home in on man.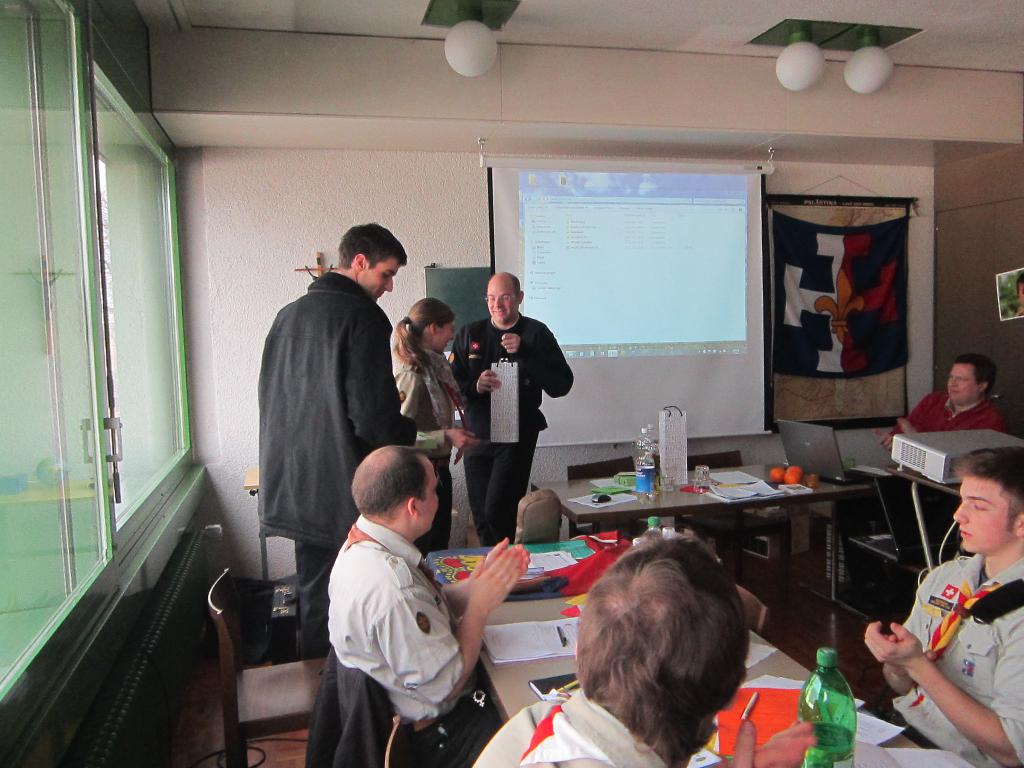
Homed in at 477/538/819/767.
